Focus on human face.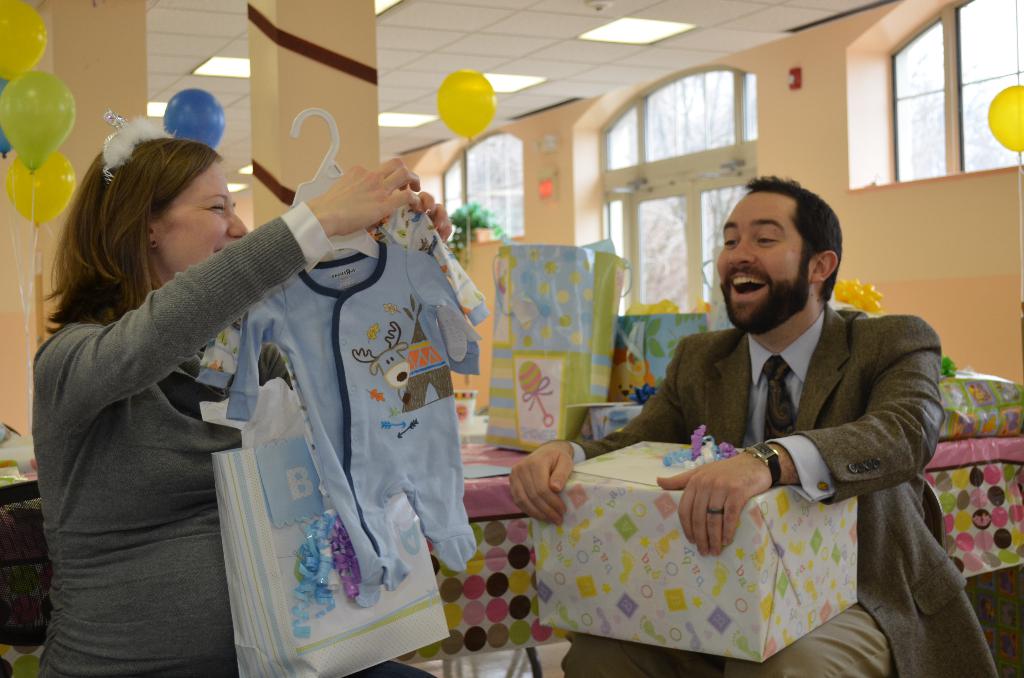
Focused at l=151, t=155, r=247, b=273.
